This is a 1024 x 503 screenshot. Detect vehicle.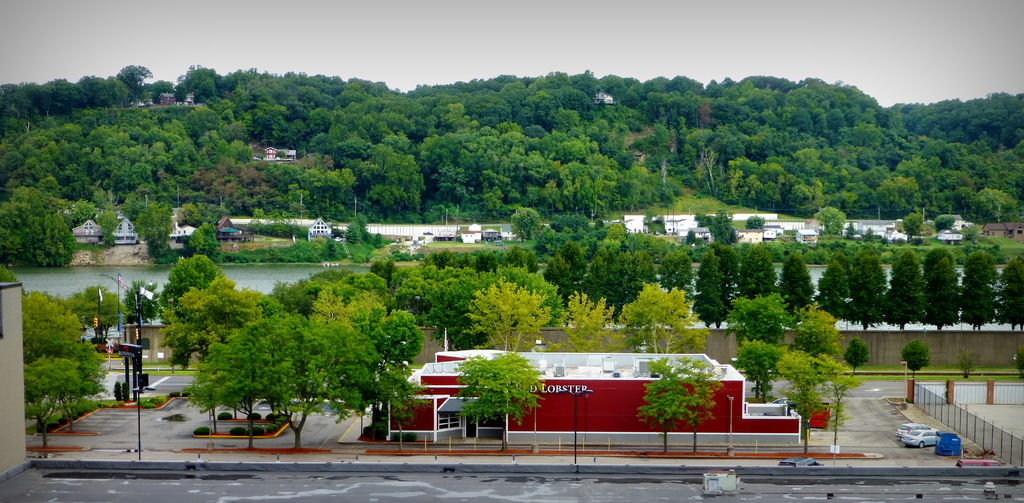
[left=897, top=429, right=935, bottom=449].
